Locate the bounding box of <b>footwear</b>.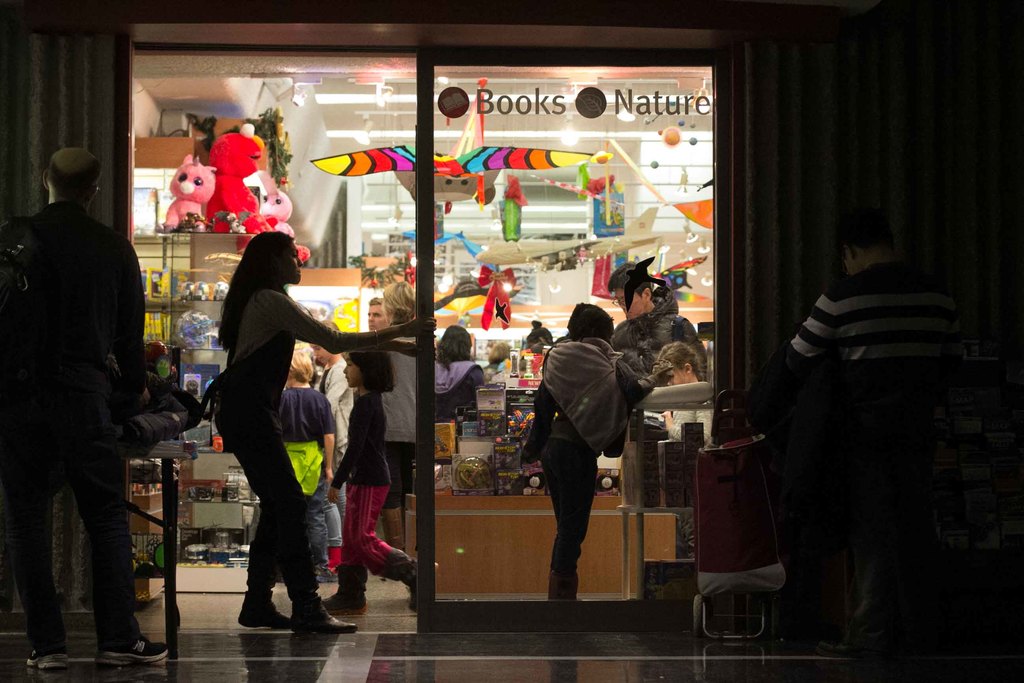
Bounding box: <bbox>99, 635, 166, 668</bbox>.
